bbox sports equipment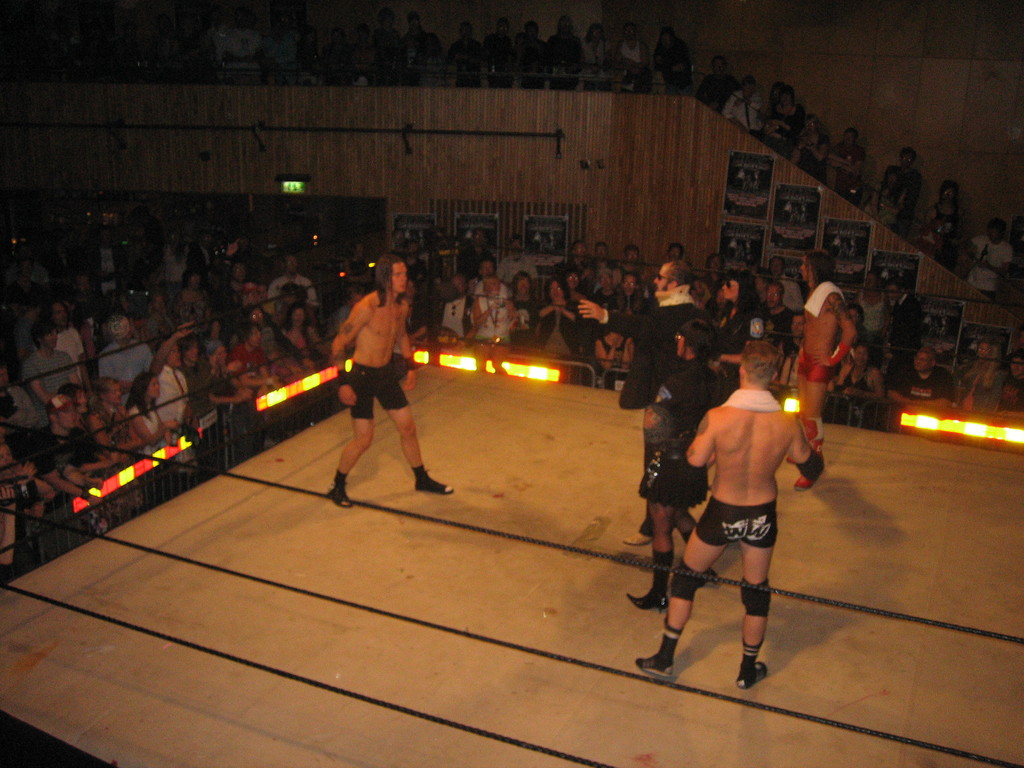
741,580,775,618
